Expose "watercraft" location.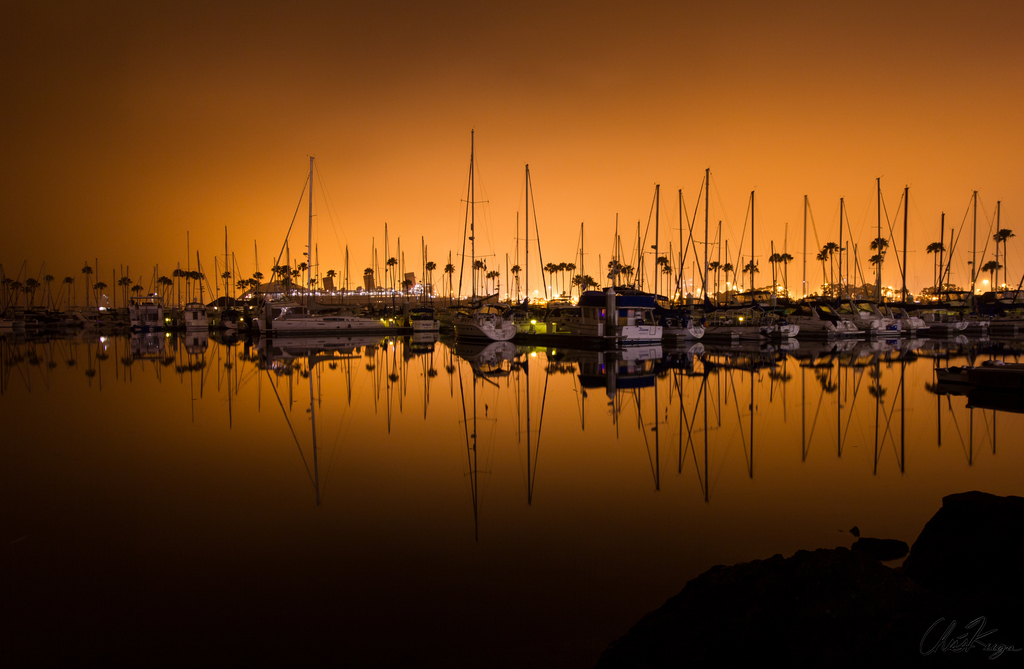
Exposed at 928:295:963:336.
